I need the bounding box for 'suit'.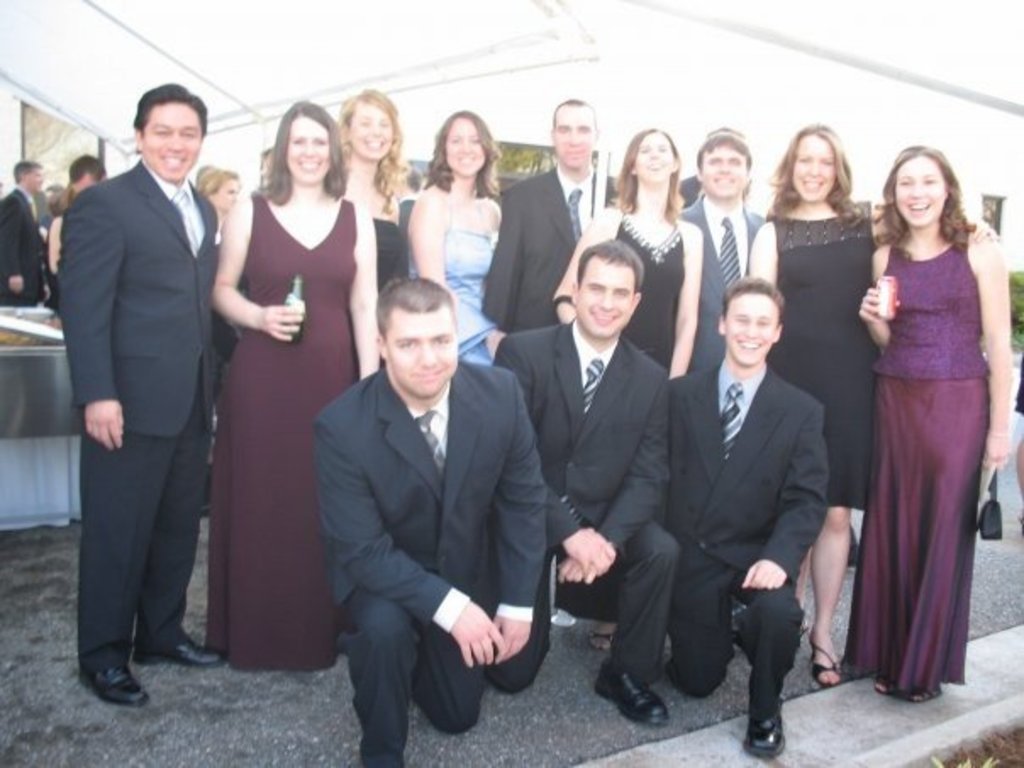
Here it is: l=61, t=153, r=222, b=678.
